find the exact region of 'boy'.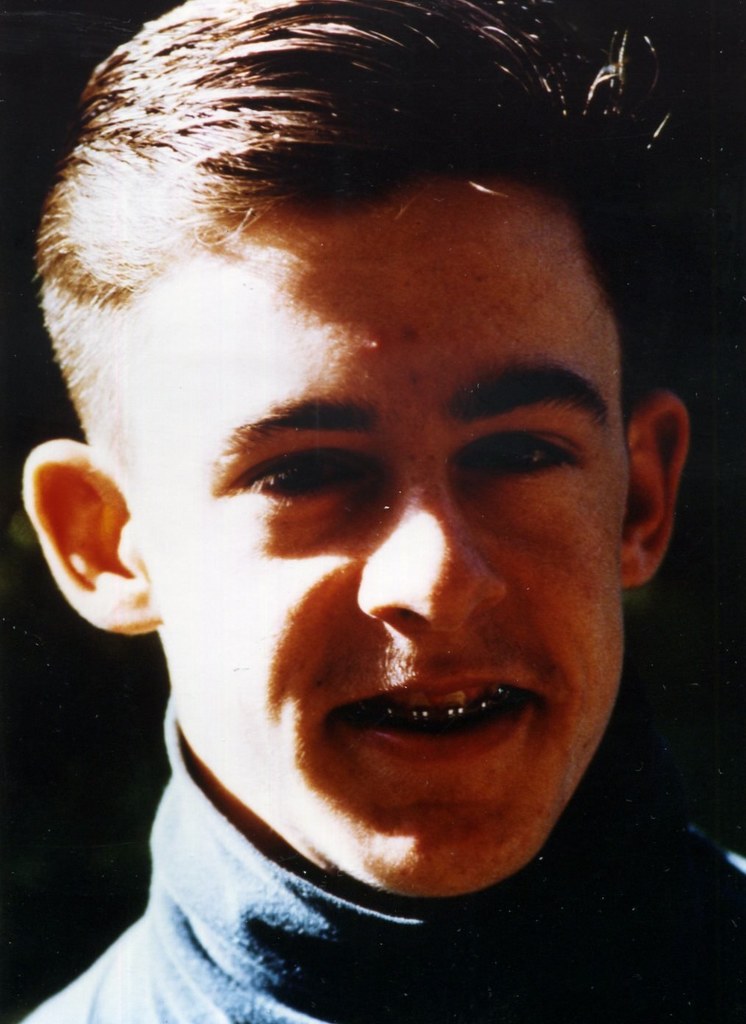
Exact region: box=[15, 0, 745, 1023].
